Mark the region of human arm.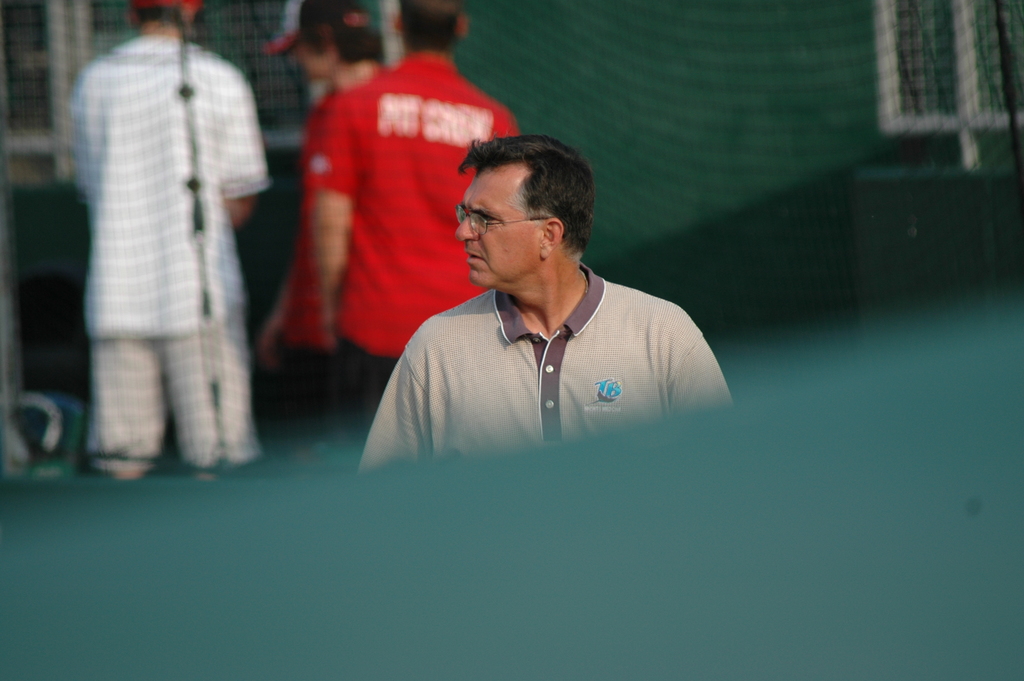
Region: bbox=(358, 349, 435, 470).
